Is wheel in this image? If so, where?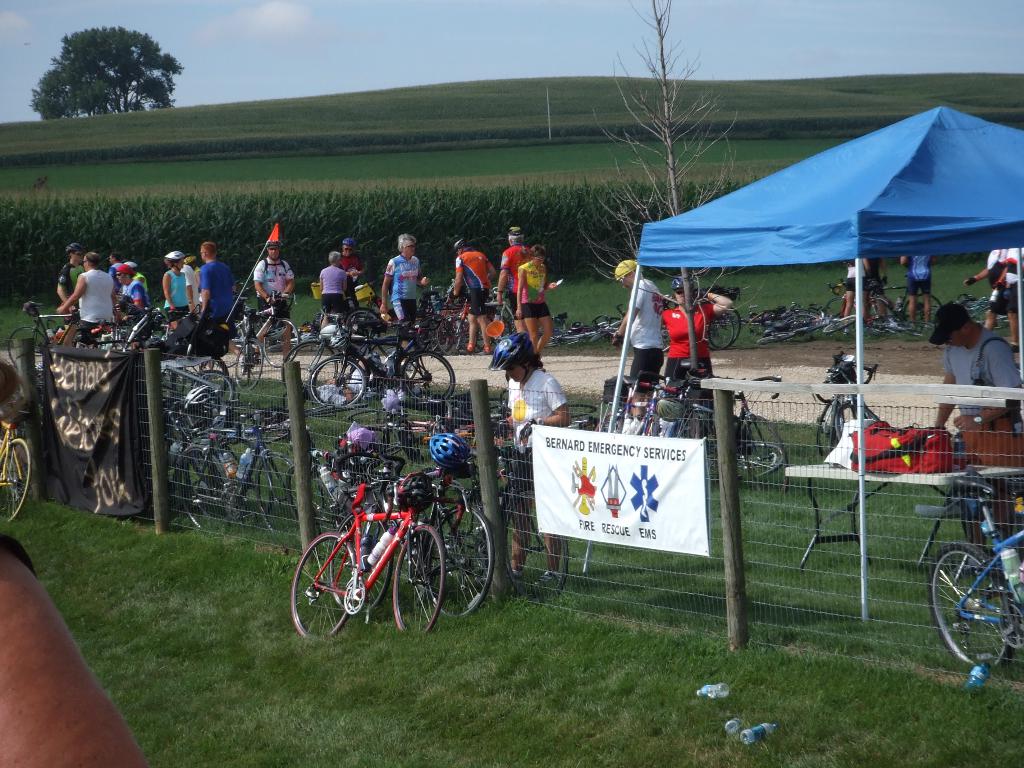
Yes, at <region>936, 547, 1016, 662</region>.
